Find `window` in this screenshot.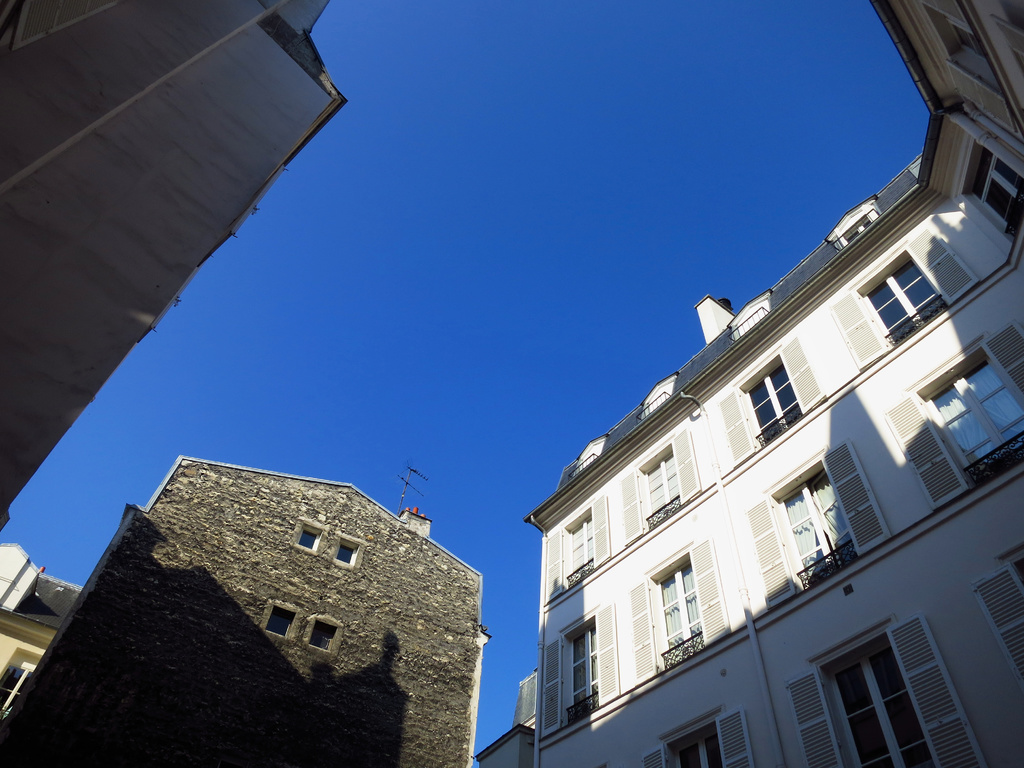
The bounding box for `window` is crop(261, 601, 302, 641).
